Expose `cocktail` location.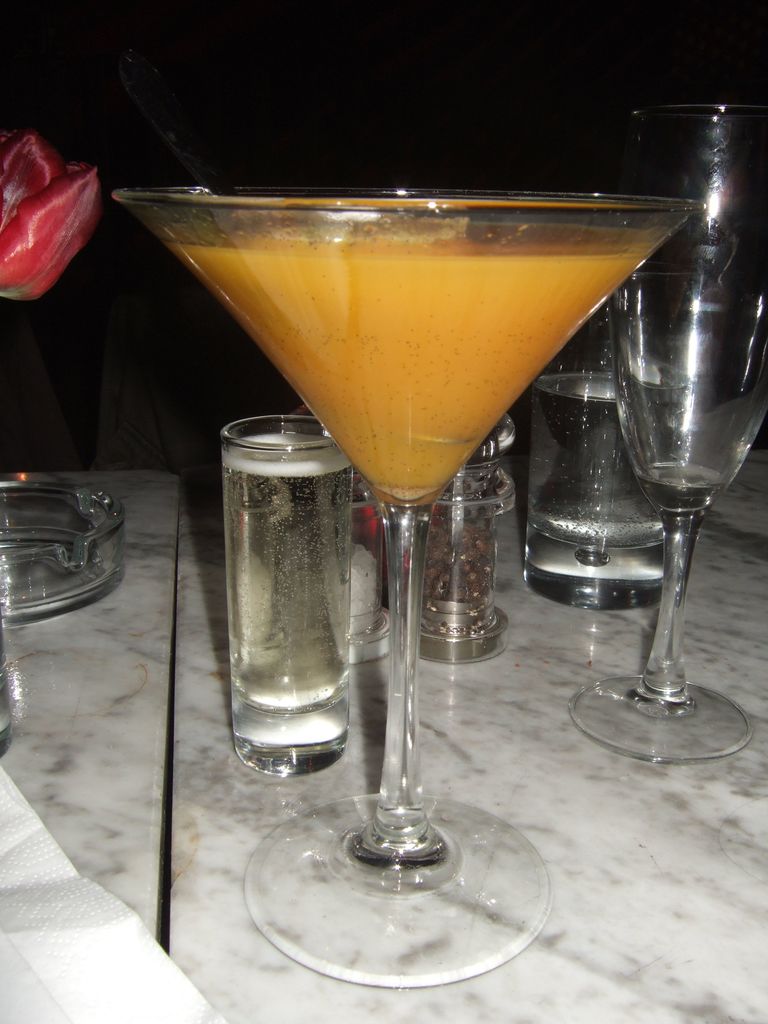
Exposed at box(572, 97, 767, 769).
